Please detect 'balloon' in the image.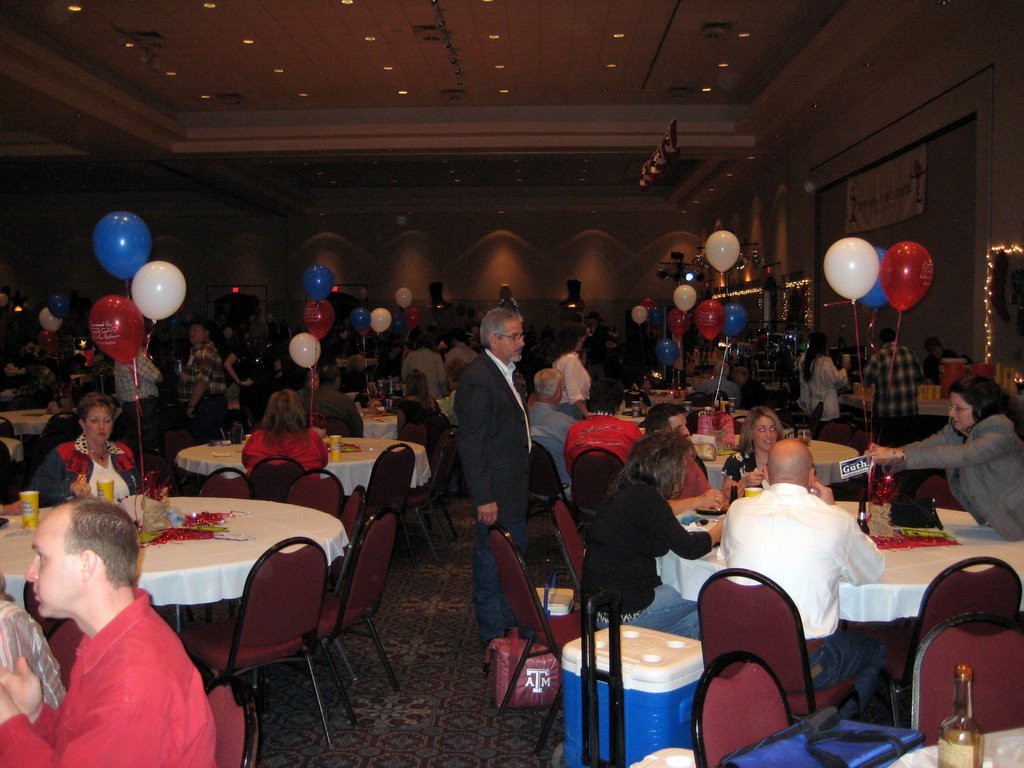
Rect(390, 319, 404, 339).
